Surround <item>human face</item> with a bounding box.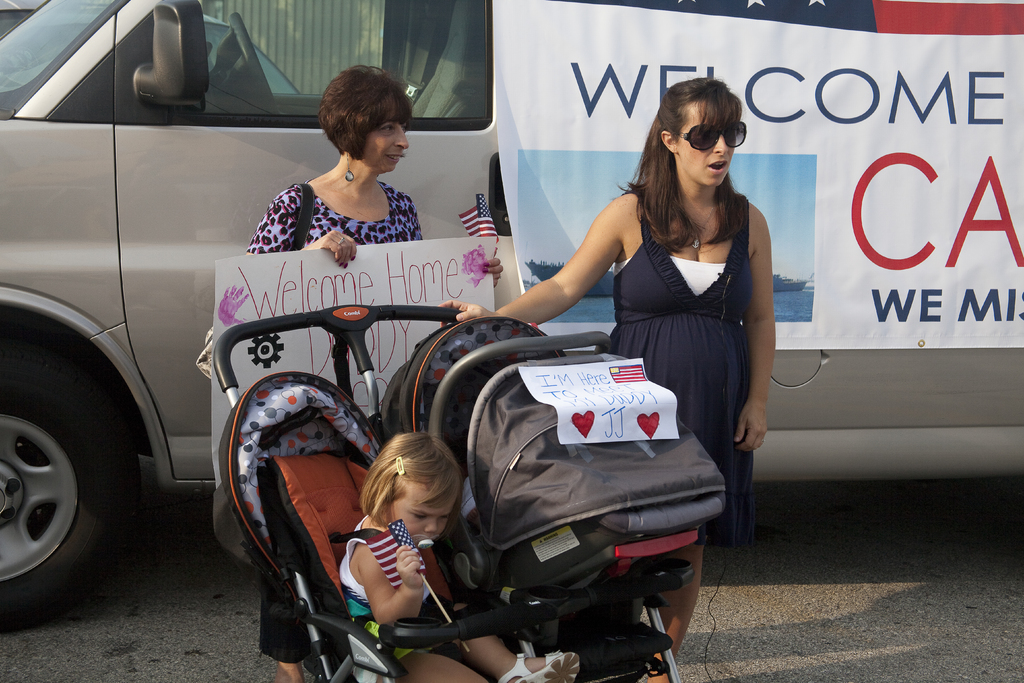
{"x1": 364, "y1": 119, "x2": 410, "y2": 173}.
